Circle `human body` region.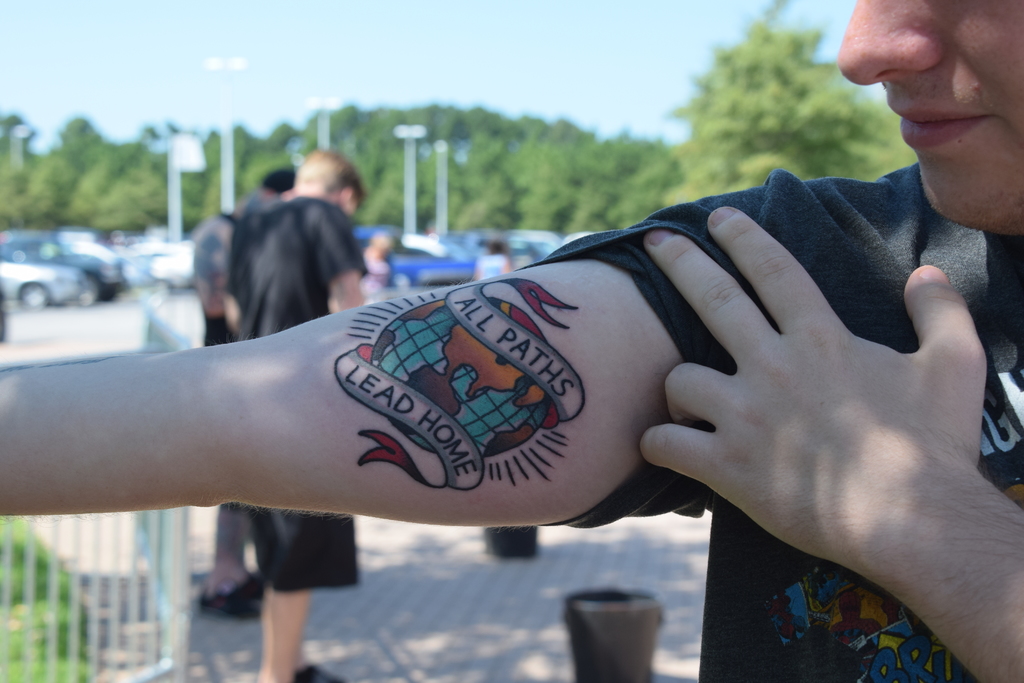
Region: (0,0,1023,679).
